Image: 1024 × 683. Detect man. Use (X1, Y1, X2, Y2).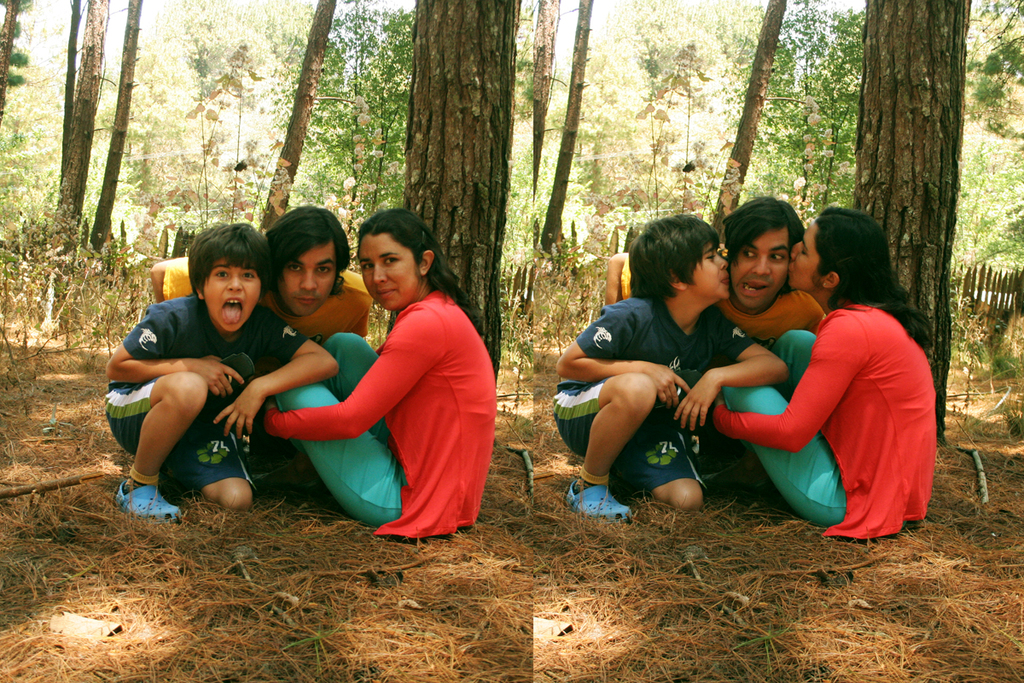
(608, 196, 824, 455).
